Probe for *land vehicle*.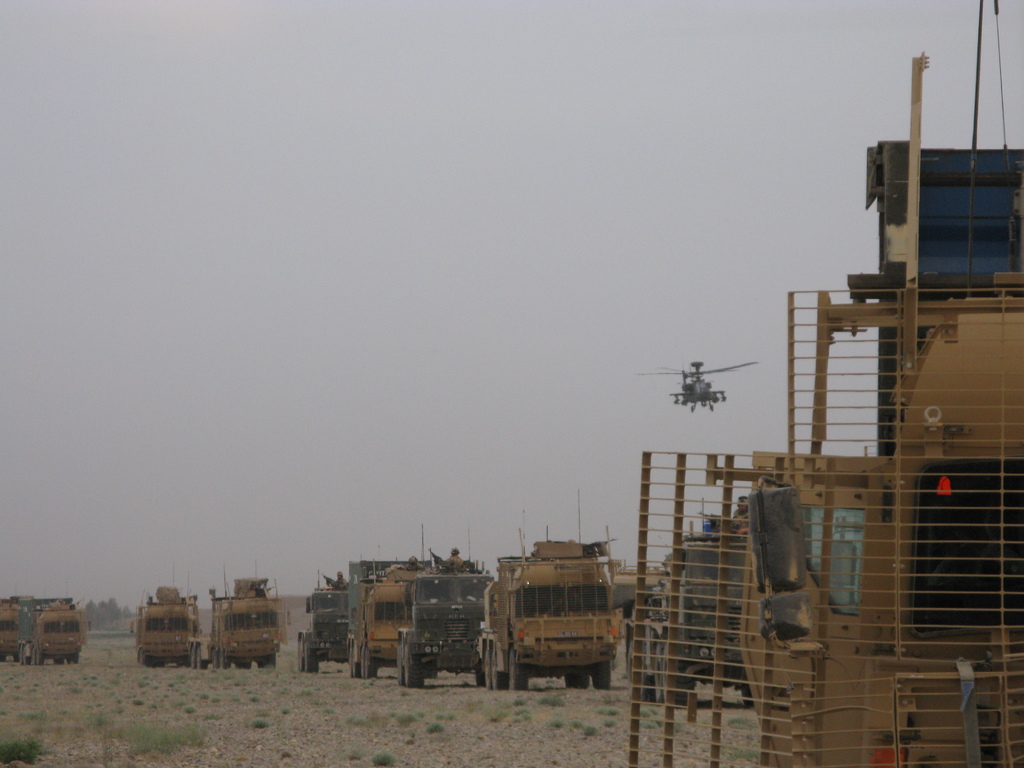
Probe result: 347, 524, 438, 680.
